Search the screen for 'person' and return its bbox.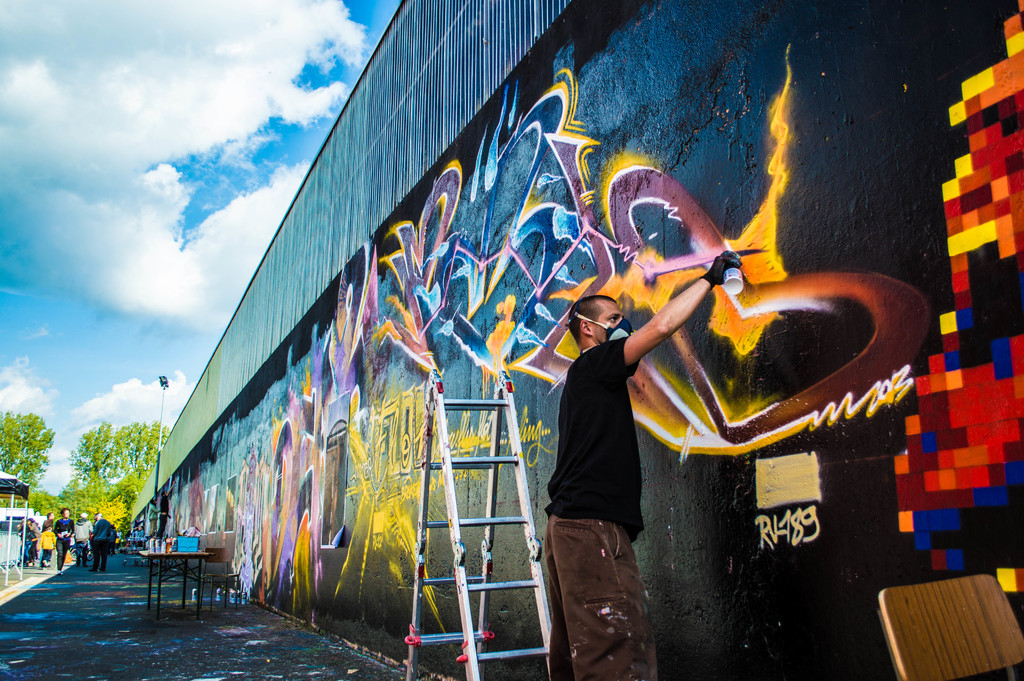
Found: select_region(39, 523, 54, 567).
